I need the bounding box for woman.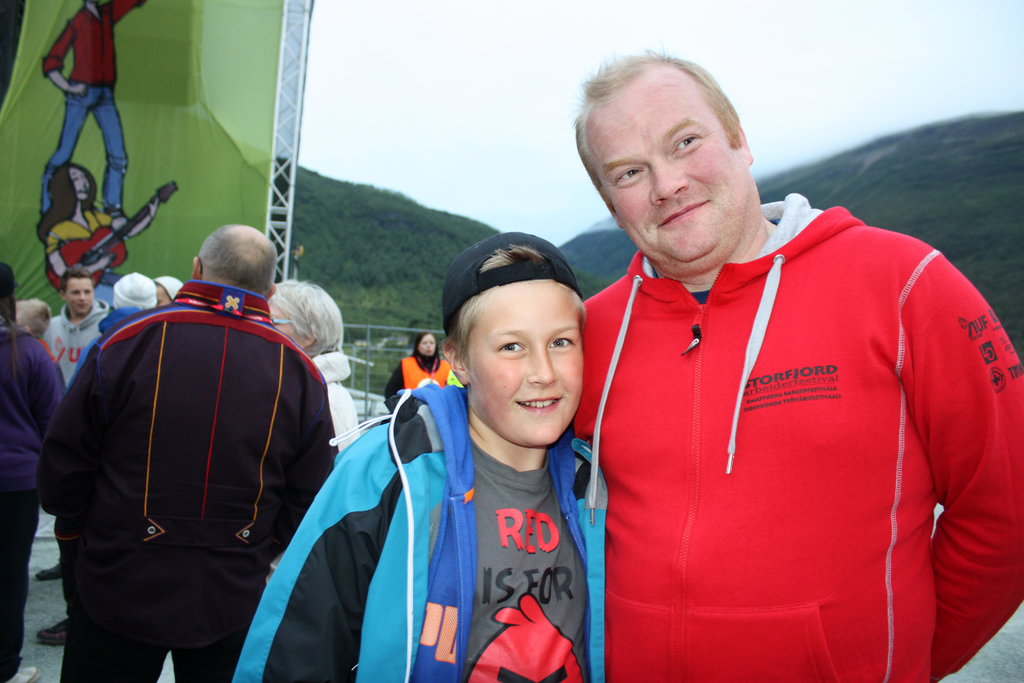
Here it is: (x1=29, y1=164, x2=163, y2=310).
